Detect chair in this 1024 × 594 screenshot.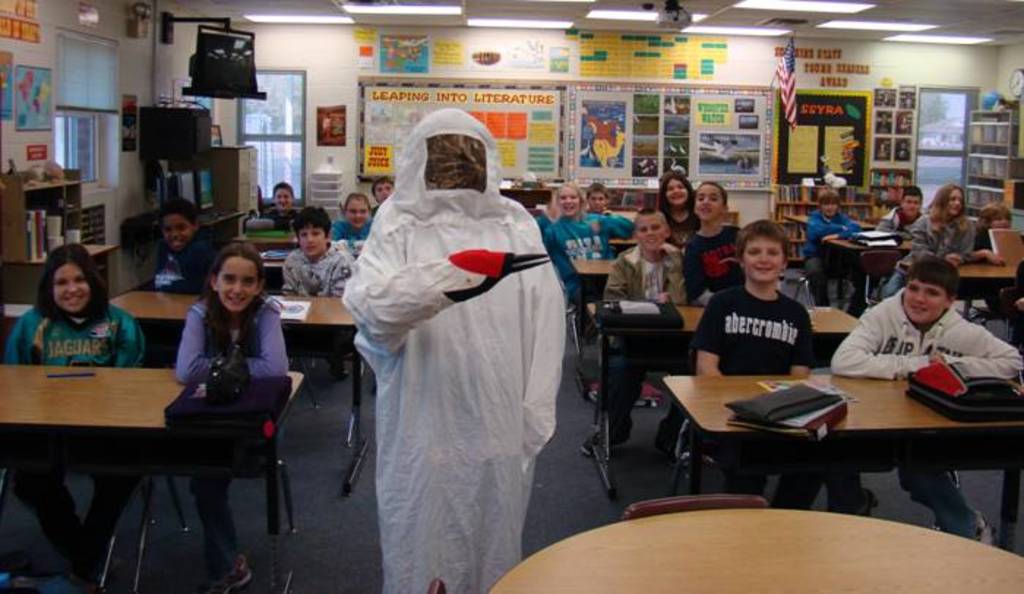
Detection: (565,294,595,379).
